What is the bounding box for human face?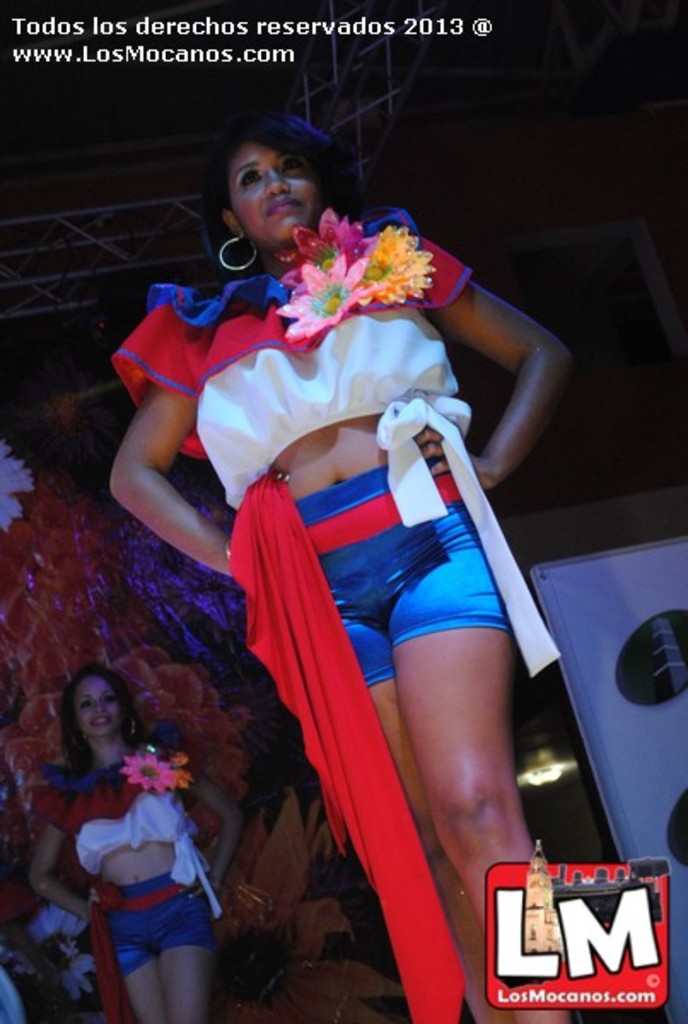
select_region(234, 142, 311, 241).
